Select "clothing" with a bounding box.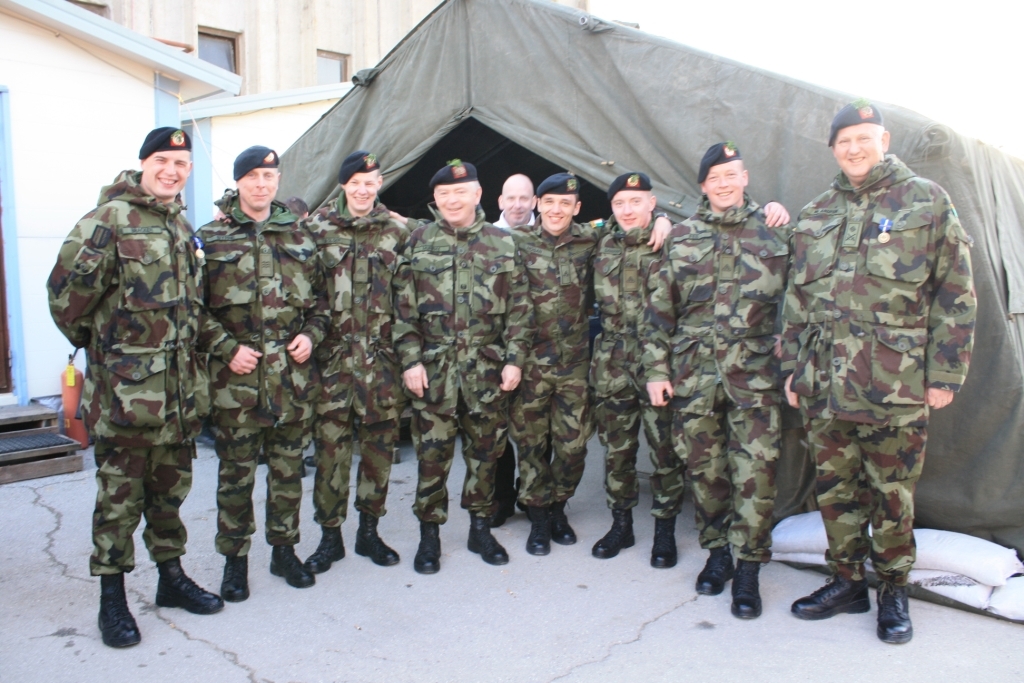
rect(780, 156, 976, 584).
